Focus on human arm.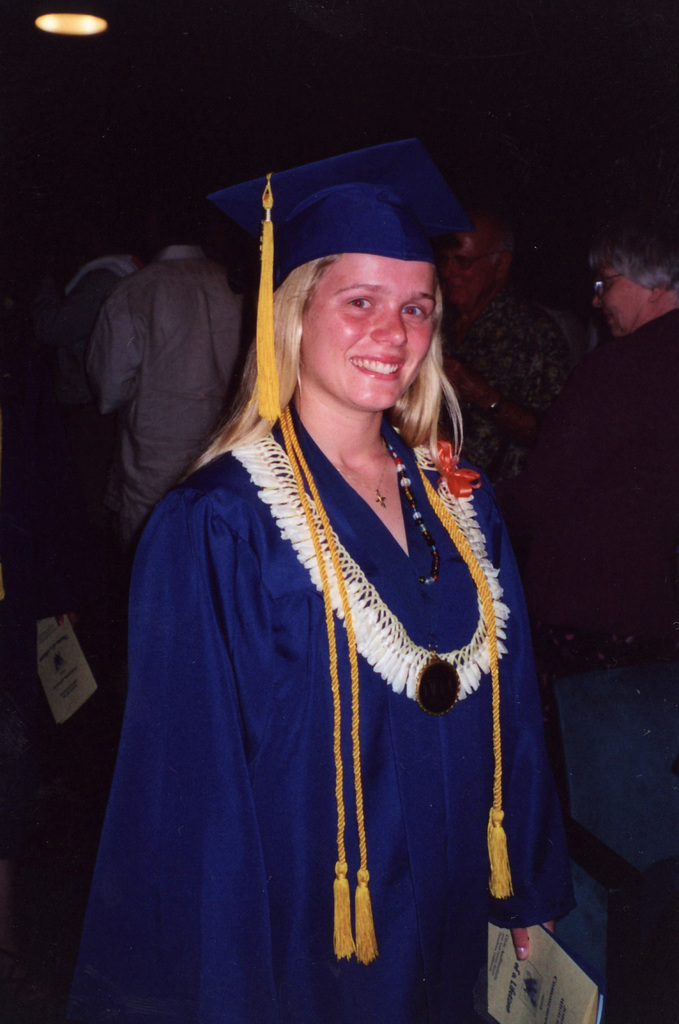
Focused at region(481, 483, 577, 972).
